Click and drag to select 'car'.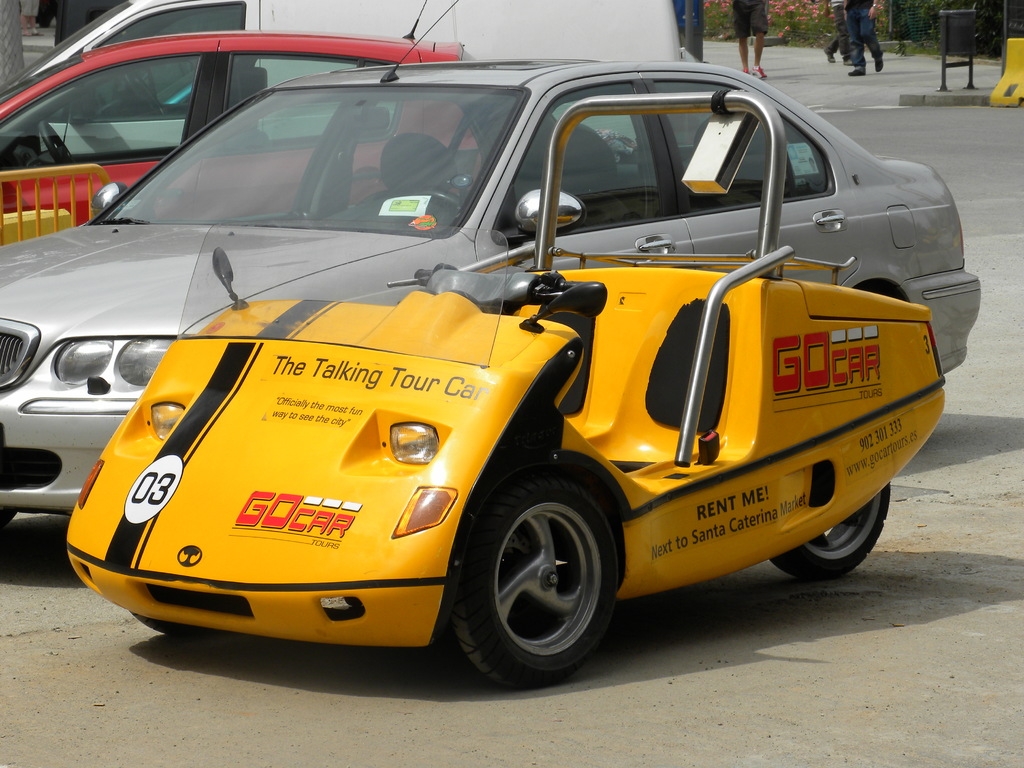
Selection: [67,87,949,685].
